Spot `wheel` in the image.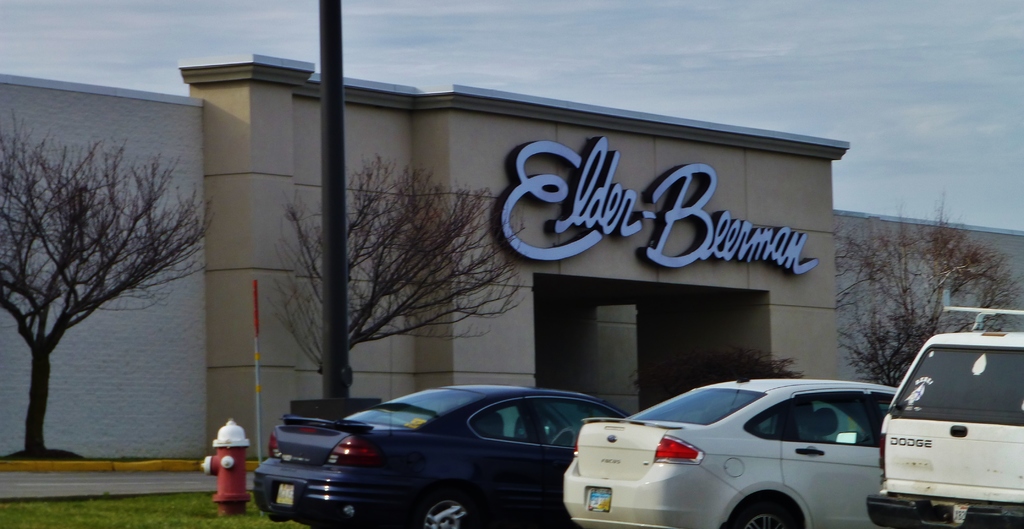
`wheel` found at Rect(729, 495, 800, 528).
